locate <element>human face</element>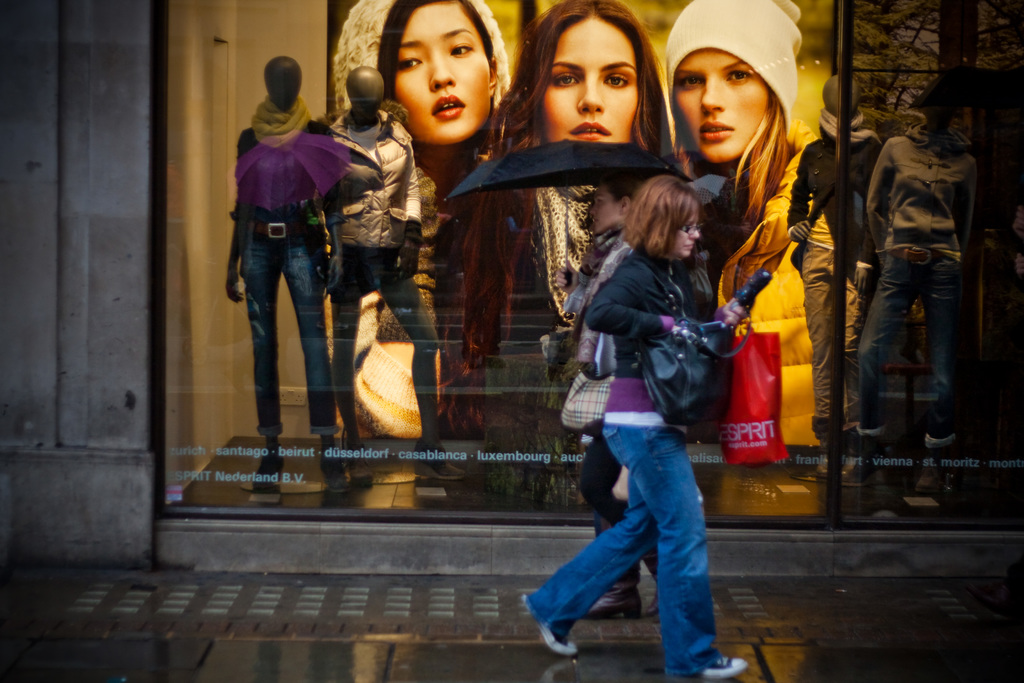
585:184:632:234
